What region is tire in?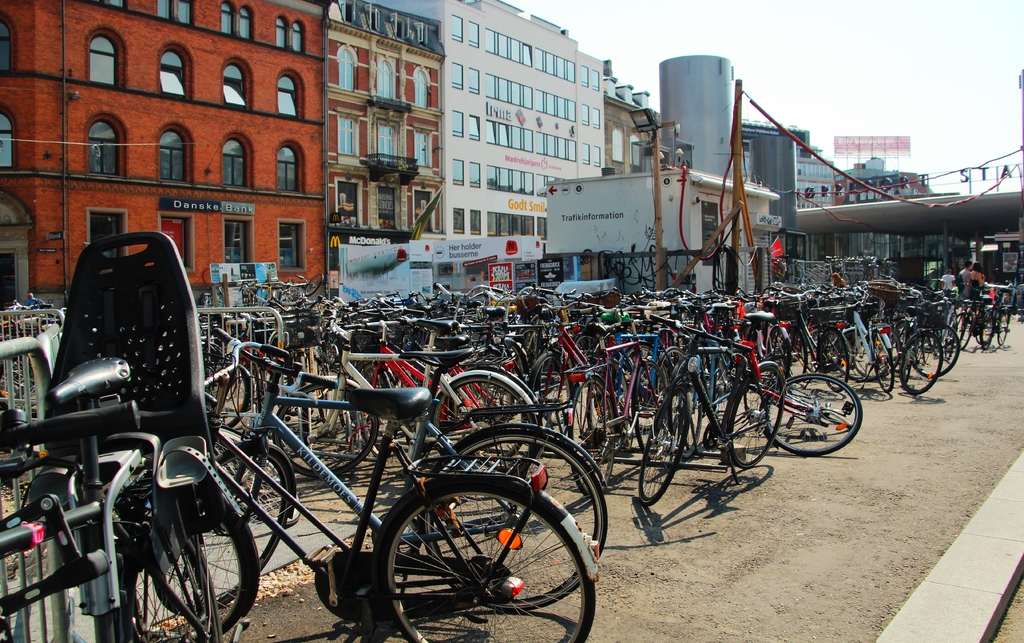
[left=912, top=323, right=963, bottom=378].
